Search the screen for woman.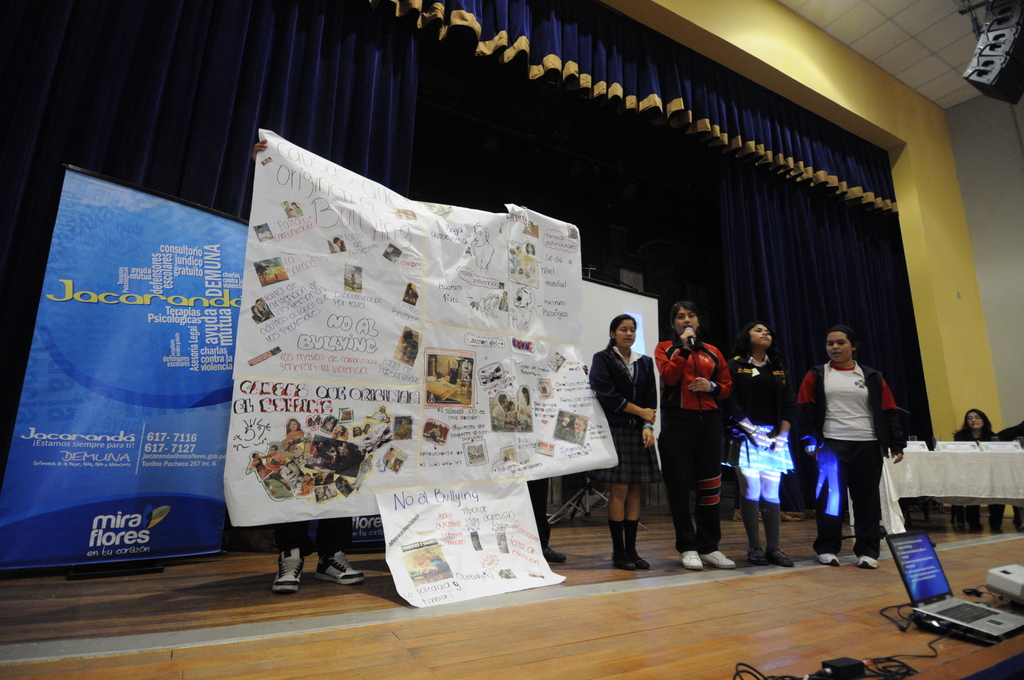
Found at 650/300/735/569.
